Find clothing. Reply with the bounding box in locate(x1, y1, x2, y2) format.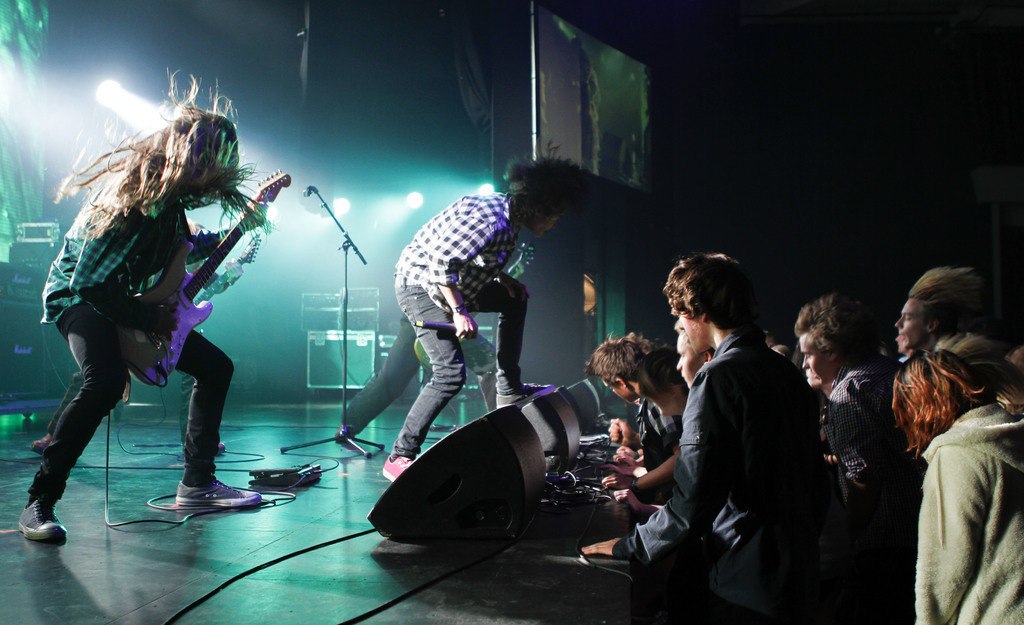
locate(30, 169, 232, 502).
